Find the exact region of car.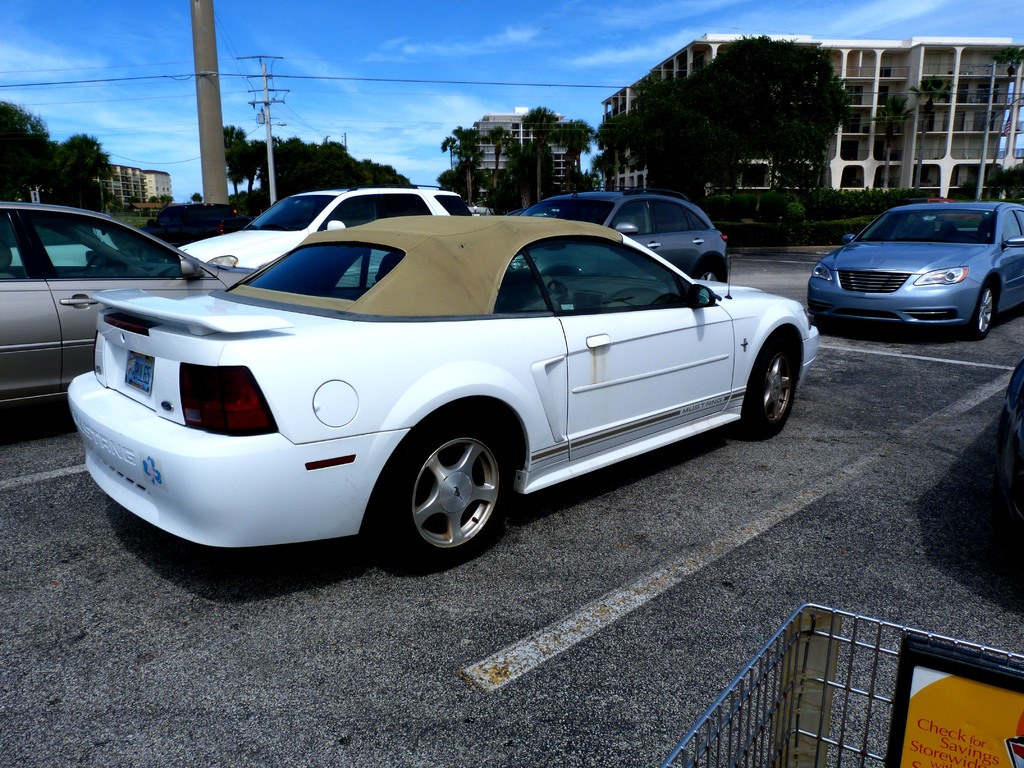
Exact region: [left=527, top=196, right=730, bottom=281].
